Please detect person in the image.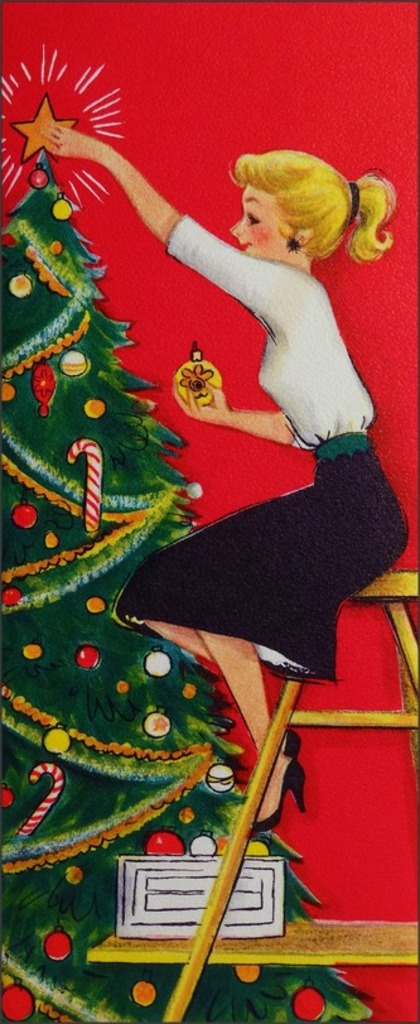
x1=35 y1=124 x2=414 y2=840.
